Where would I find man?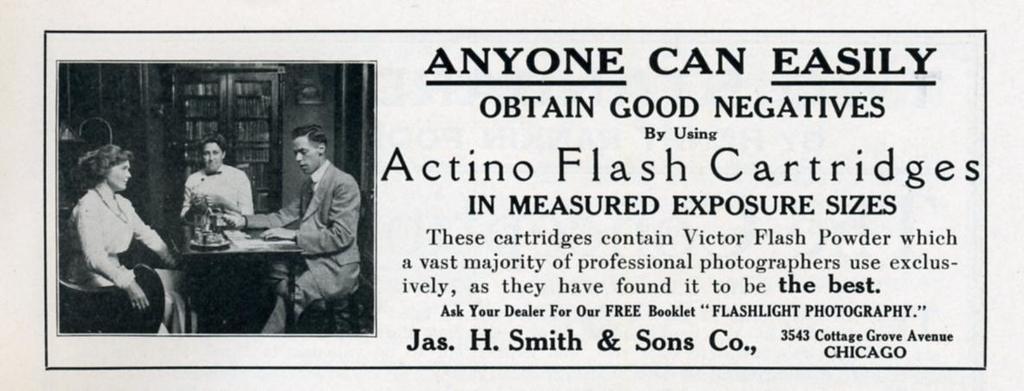
At crop(178, 137, 251, 227).
